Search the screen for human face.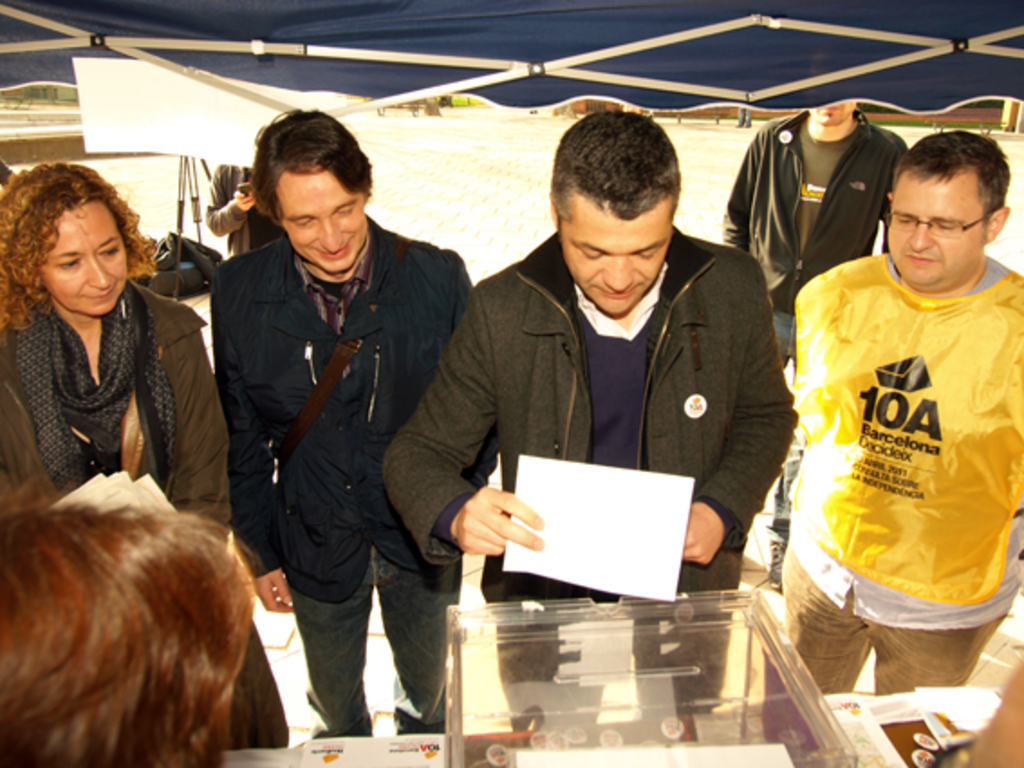
Found at l=280, t=164, r=367, b=271.
